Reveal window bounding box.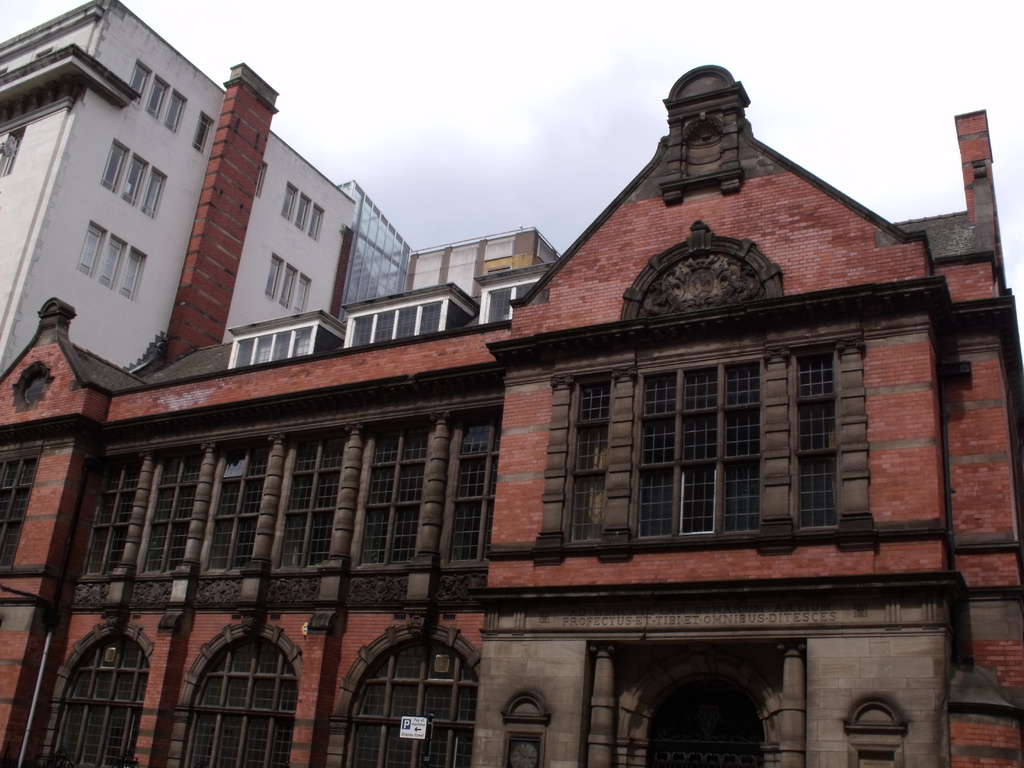
Revealed: bbox(146, 73, 170, 121).
